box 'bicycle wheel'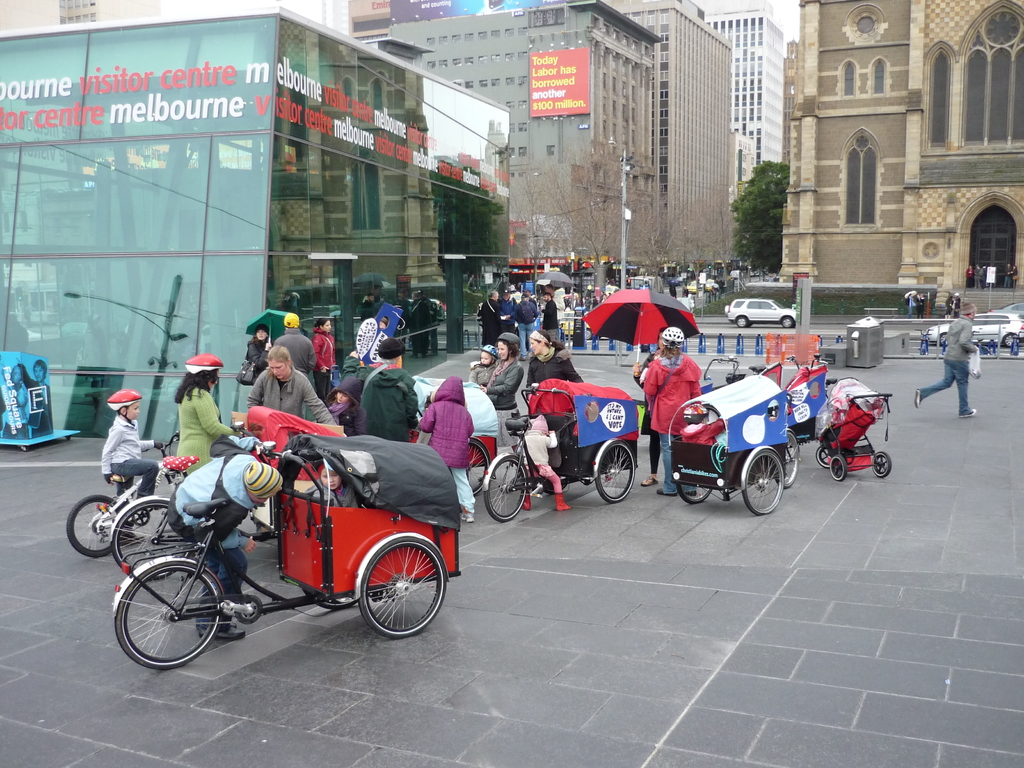
bbox=[465, 434, 492, 498]
